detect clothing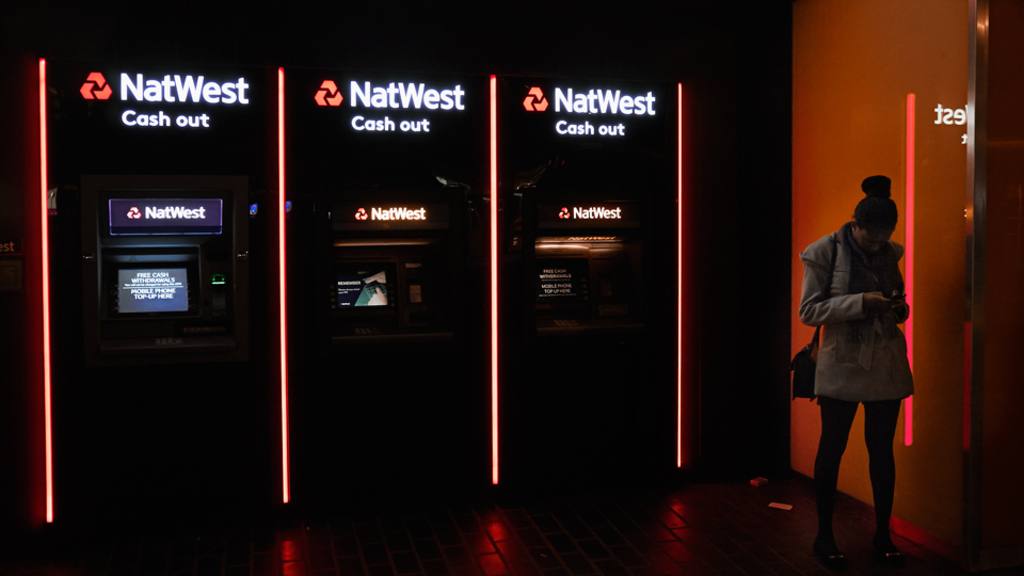
box(796, 218, 915, 512)
